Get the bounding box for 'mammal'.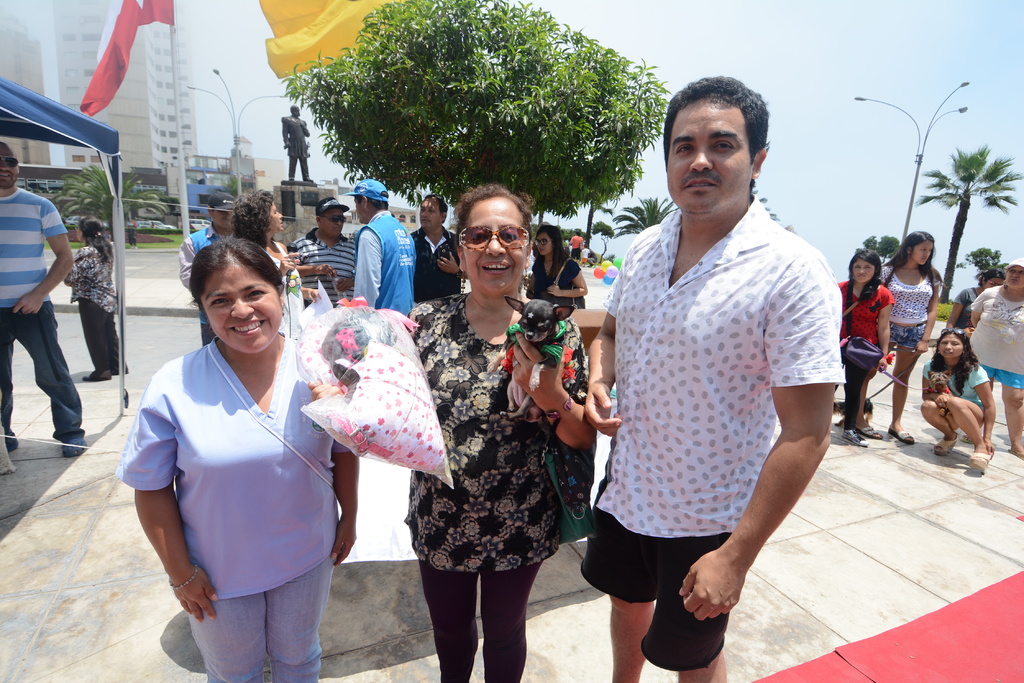
left=124, top=195, right=359, bottom=682.
